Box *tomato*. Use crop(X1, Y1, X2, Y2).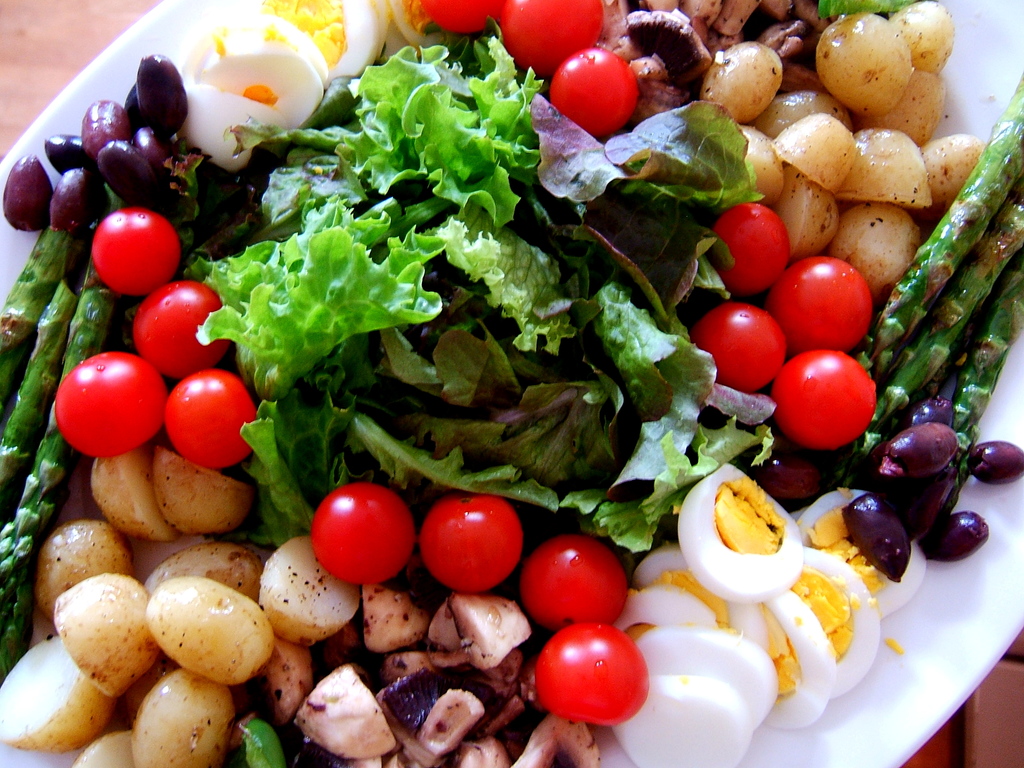
crop(164, 372, 259, 472).
